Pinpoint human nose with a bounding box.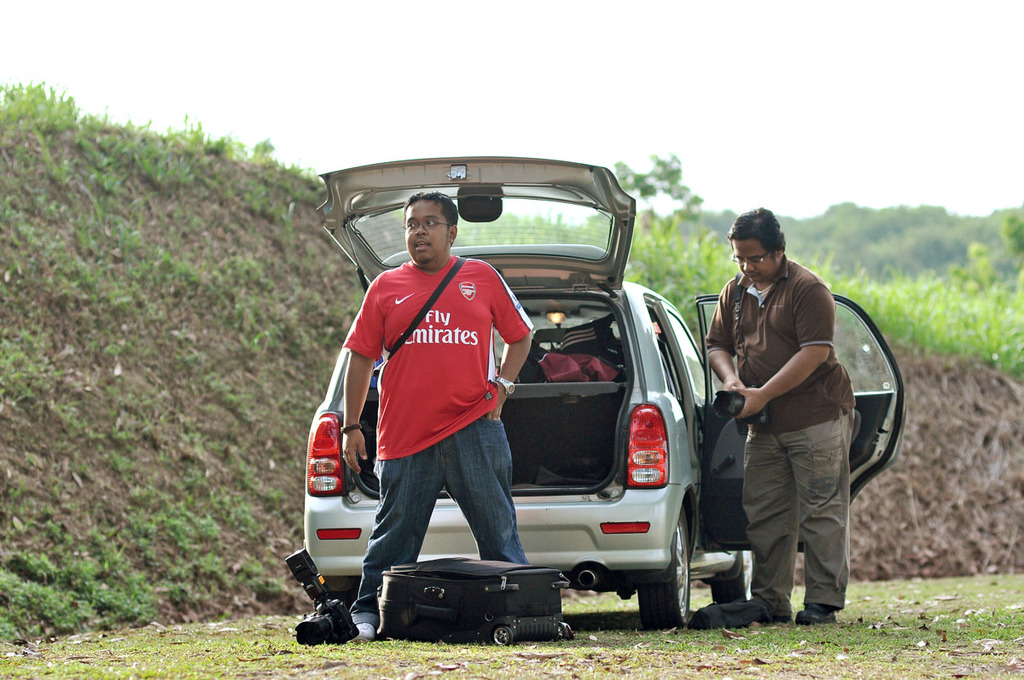
[x1=742, y1=259, x2=755, y2=270].
